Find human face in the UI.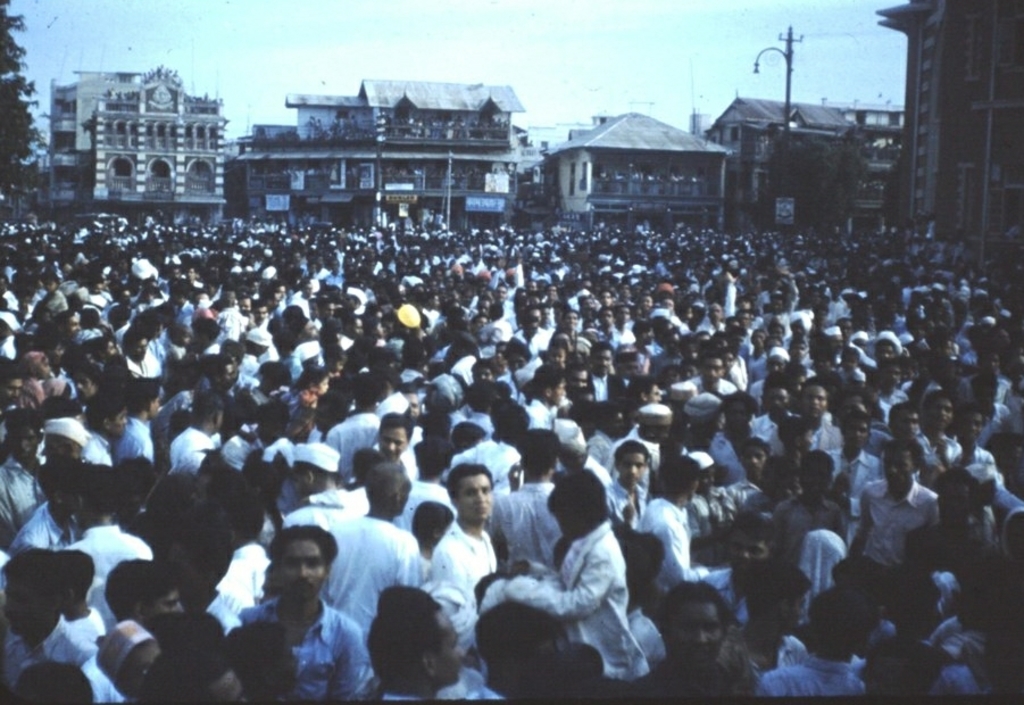
UI element at (107, 406, 127, 439).
